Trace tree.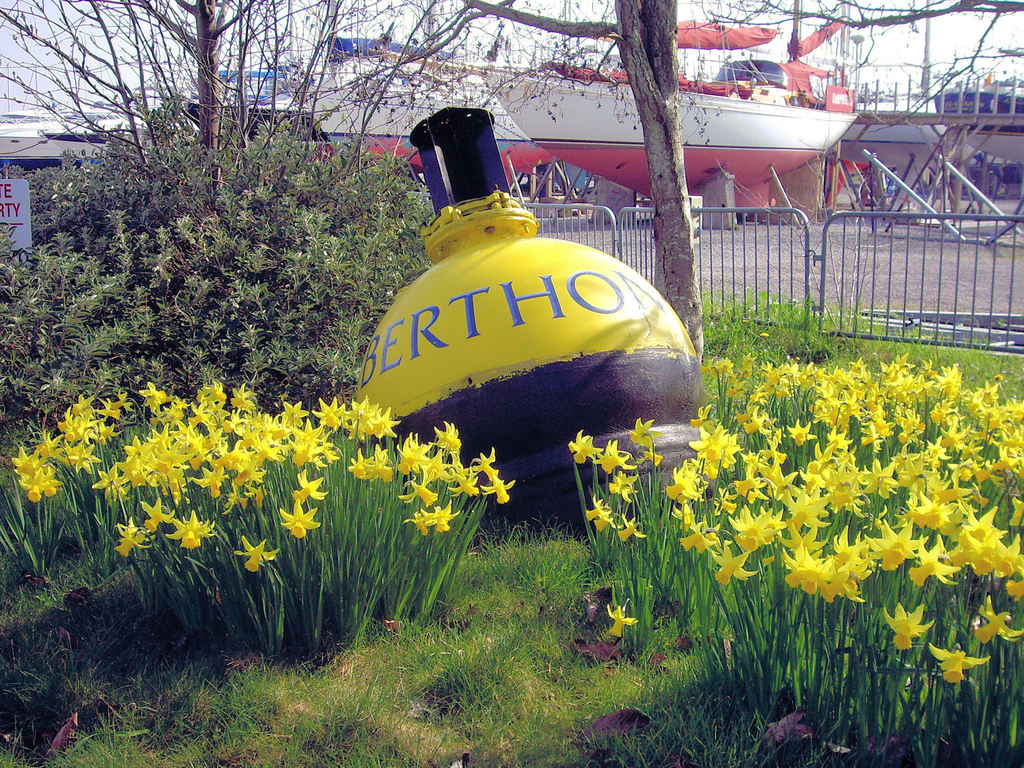
Traced to region(0, 0, 1023, 443).
